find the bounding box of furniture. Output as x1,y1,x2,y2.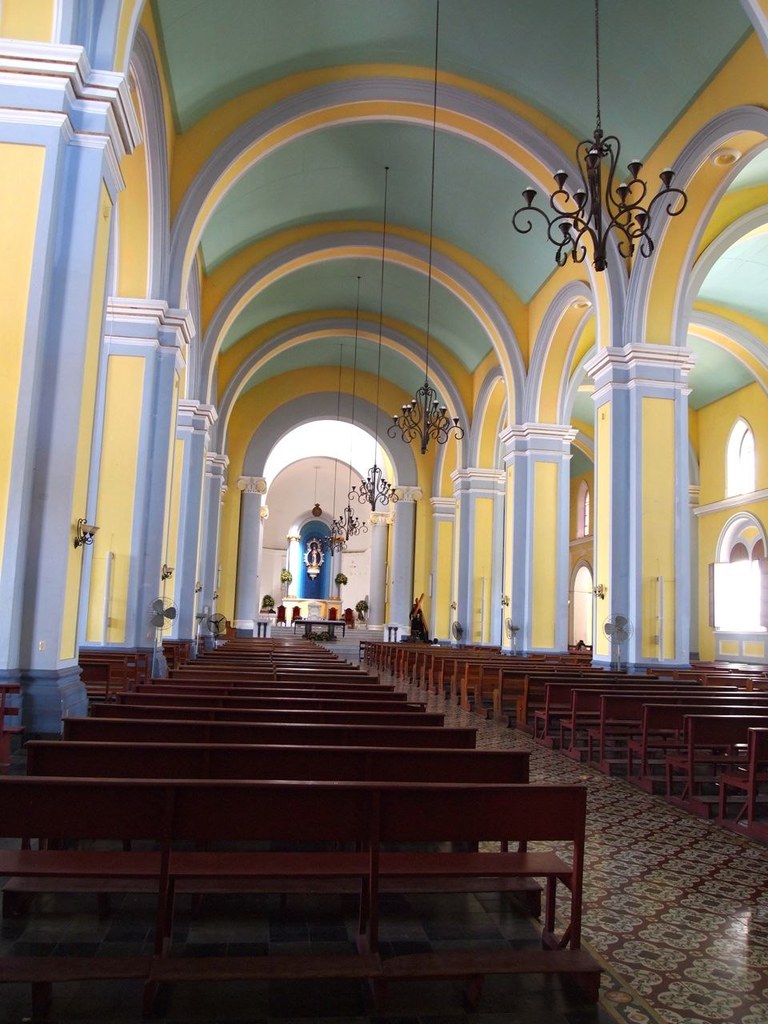
345,606,354,627.
